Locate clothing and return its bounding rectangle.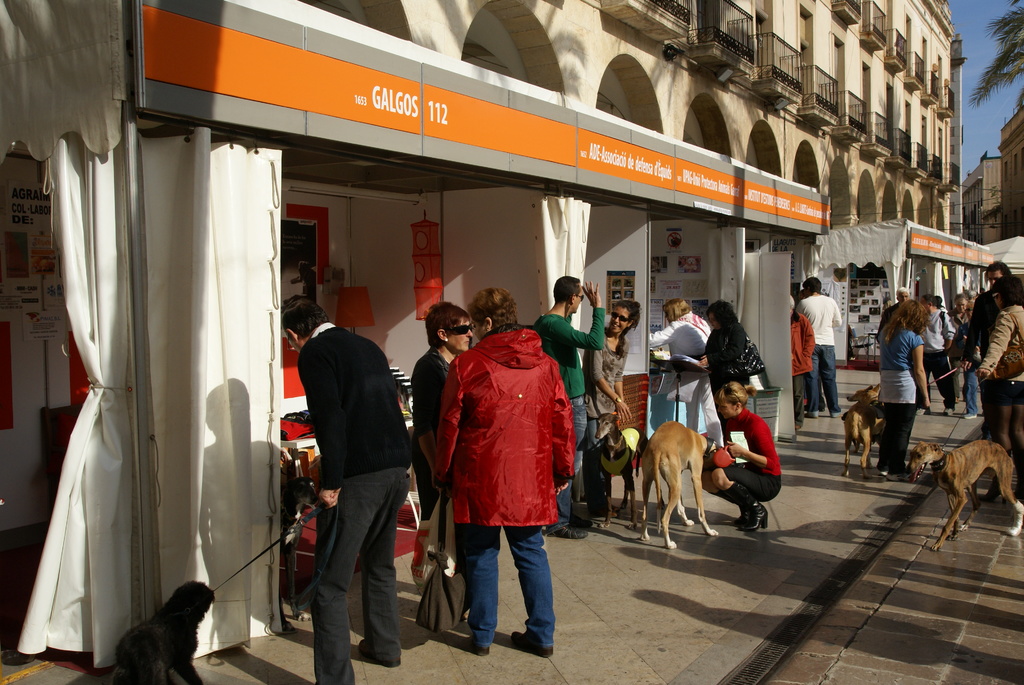
left=985, top=294, right=1023, bottom=413.
